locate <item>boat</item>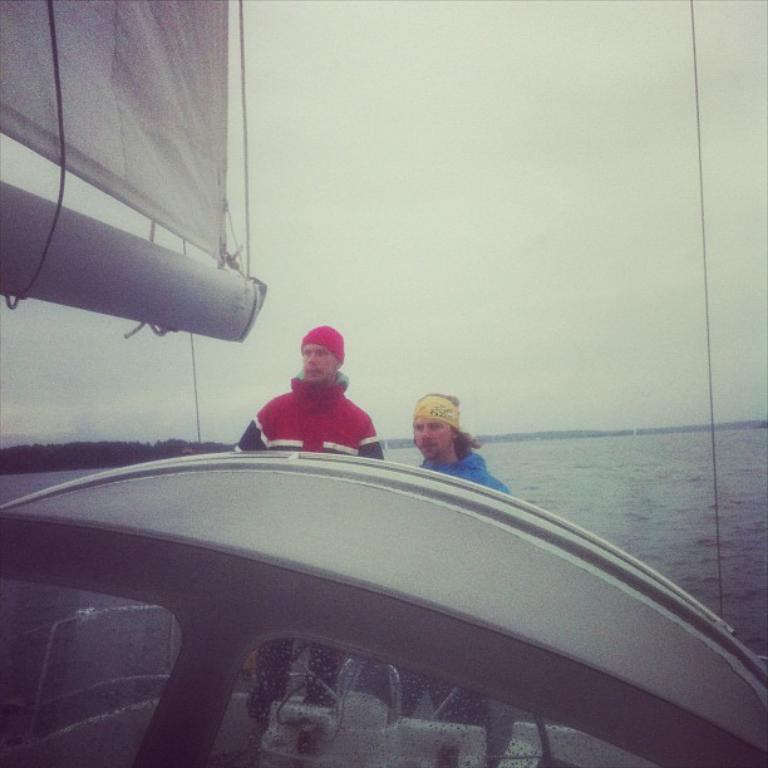
0, 0, 767, 767
